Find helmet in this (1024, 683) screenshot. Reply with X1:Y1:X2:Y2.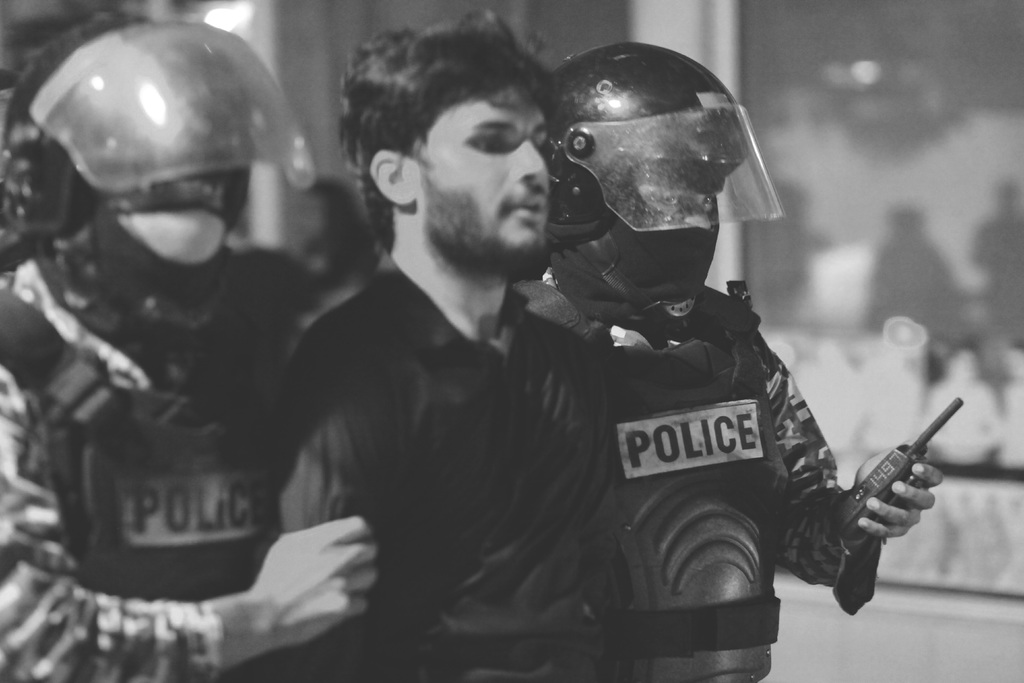
540:54:774:289.
